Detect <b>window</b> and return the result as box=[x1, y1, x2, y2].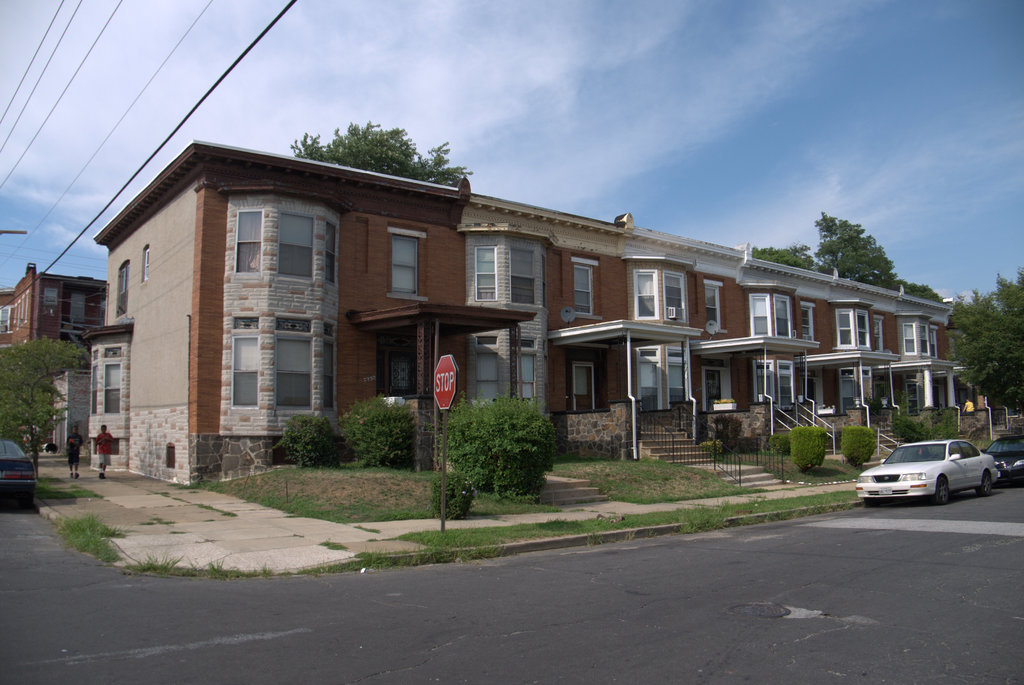
box=[776, 293, 793, 337].
